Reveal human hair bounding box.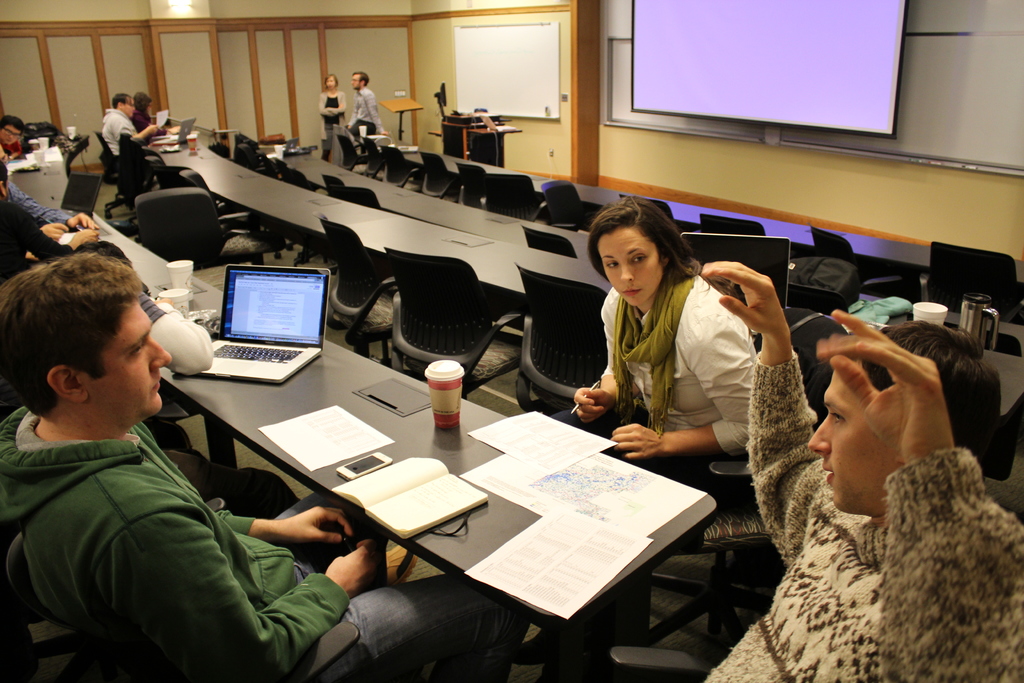
Revealed: x1=0 y1=111 x2=25 y2=131.
